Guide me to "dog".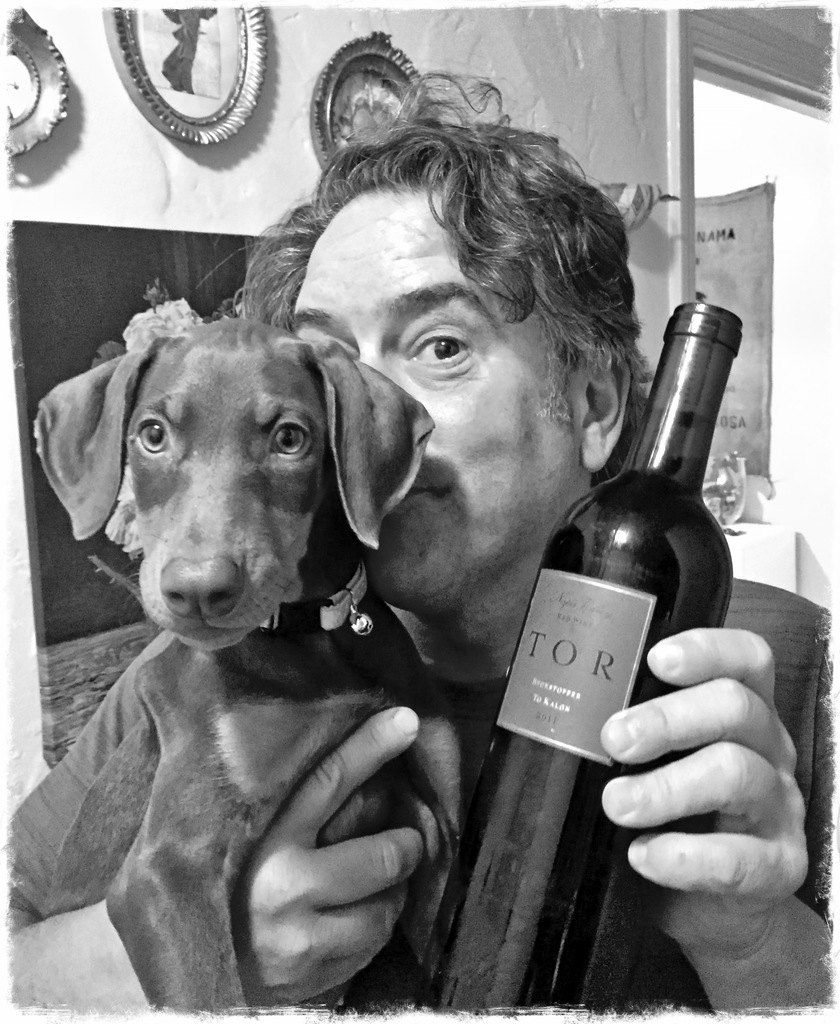
Guidance: 0/314/466/1014.
